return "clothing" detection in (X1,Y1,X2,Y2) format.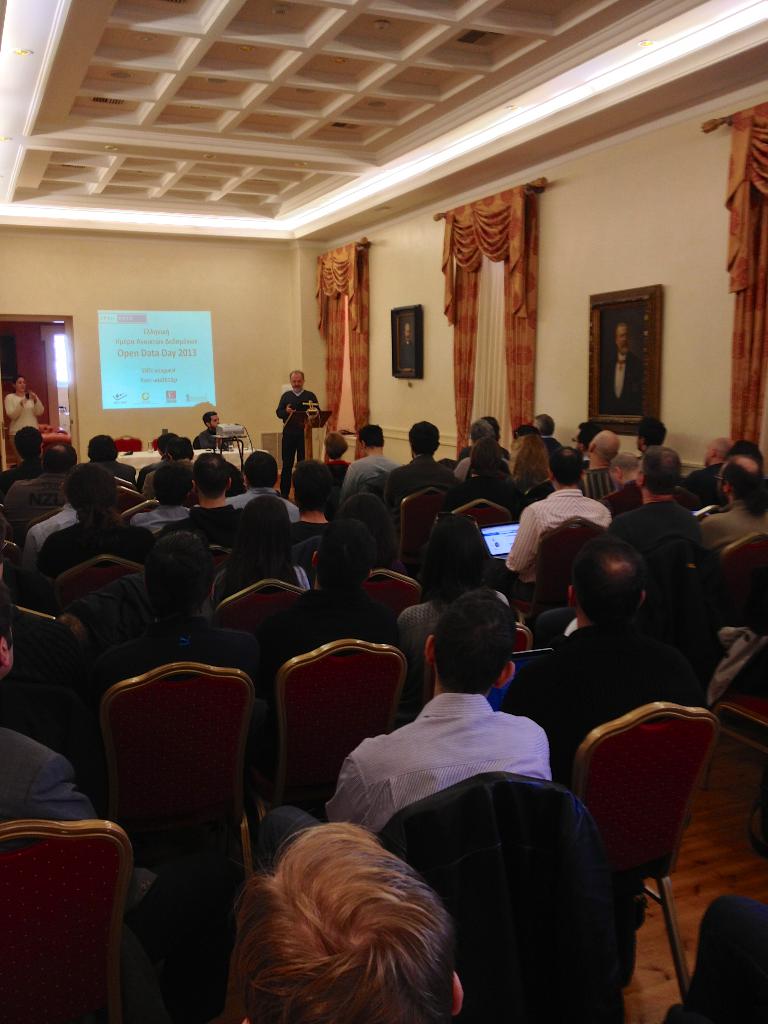
(394,596,520,664).
